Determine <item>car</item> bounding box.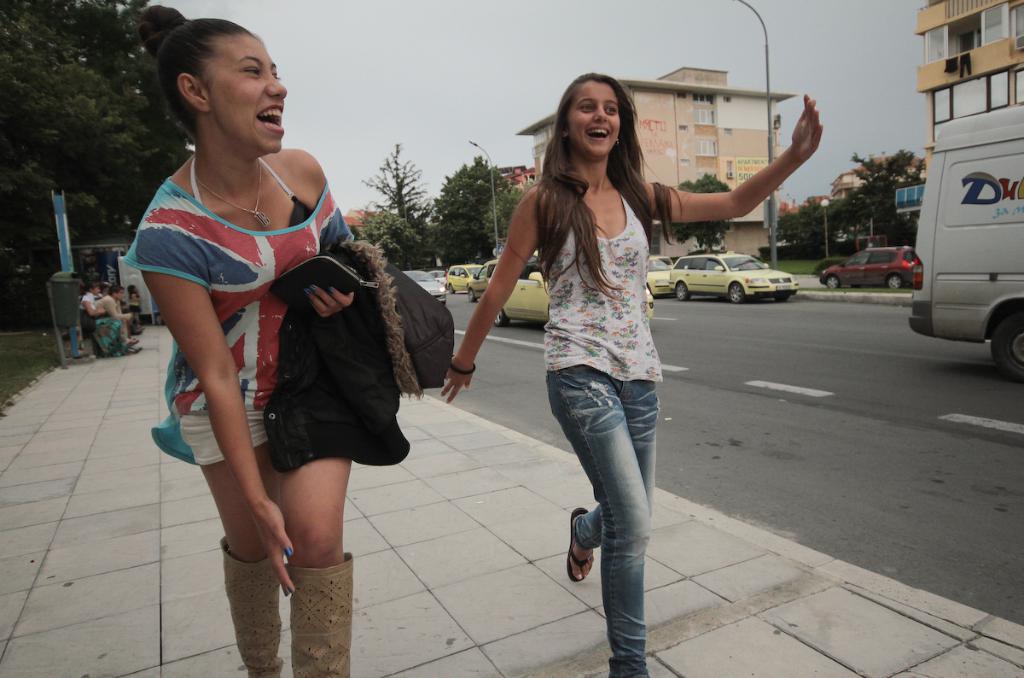
Determined: select_region(650, 258, 675, 289).
